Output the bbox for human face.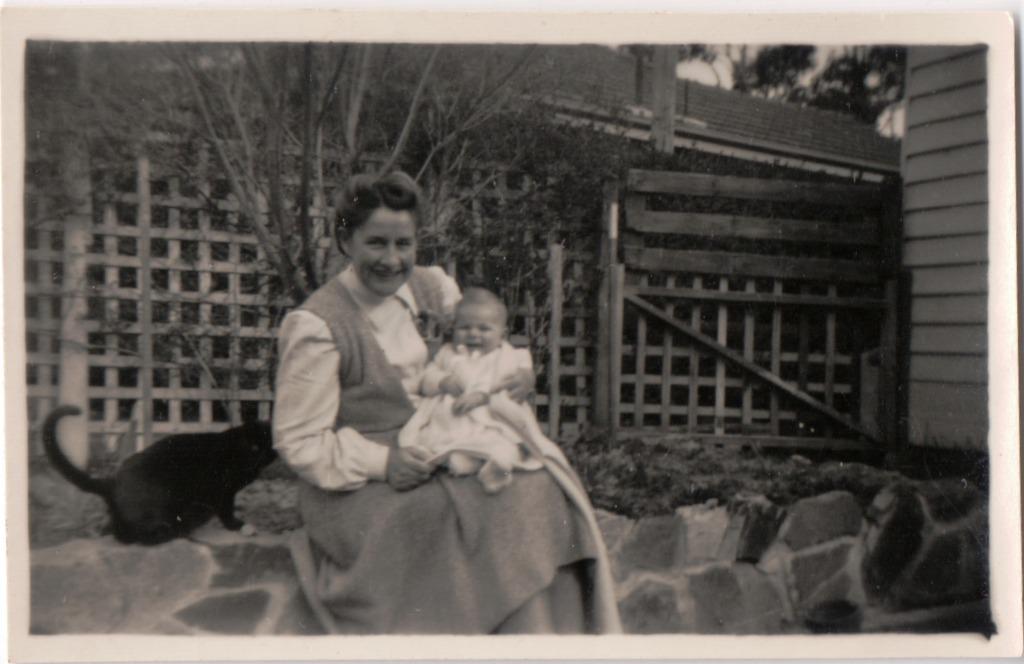
348 208 416 295.
